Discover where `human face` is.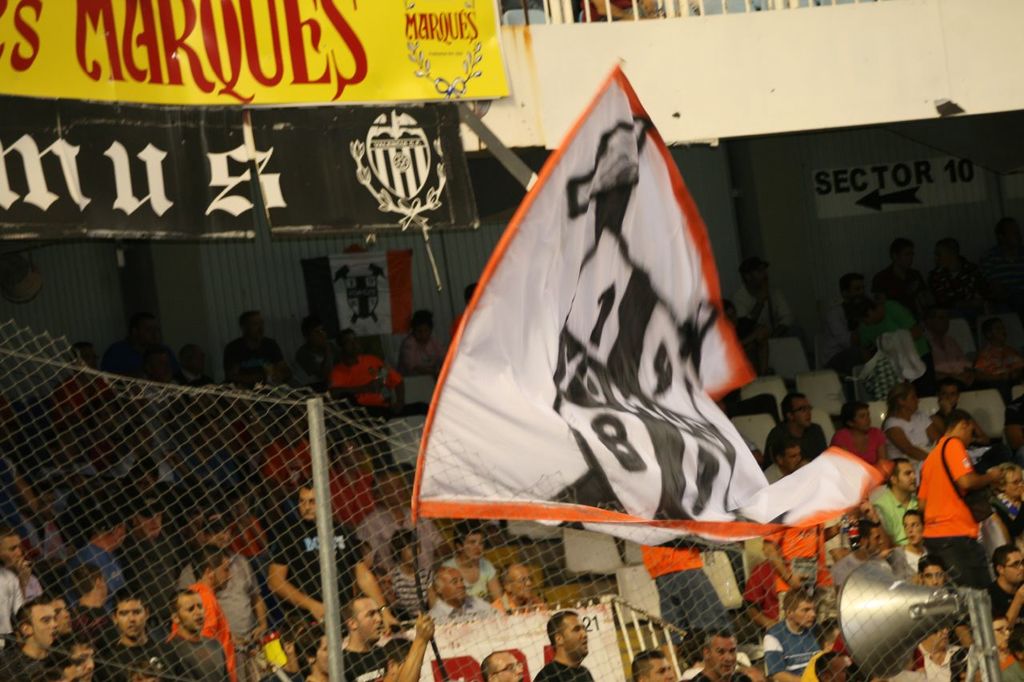
Discovered at [707,629,740,677].
